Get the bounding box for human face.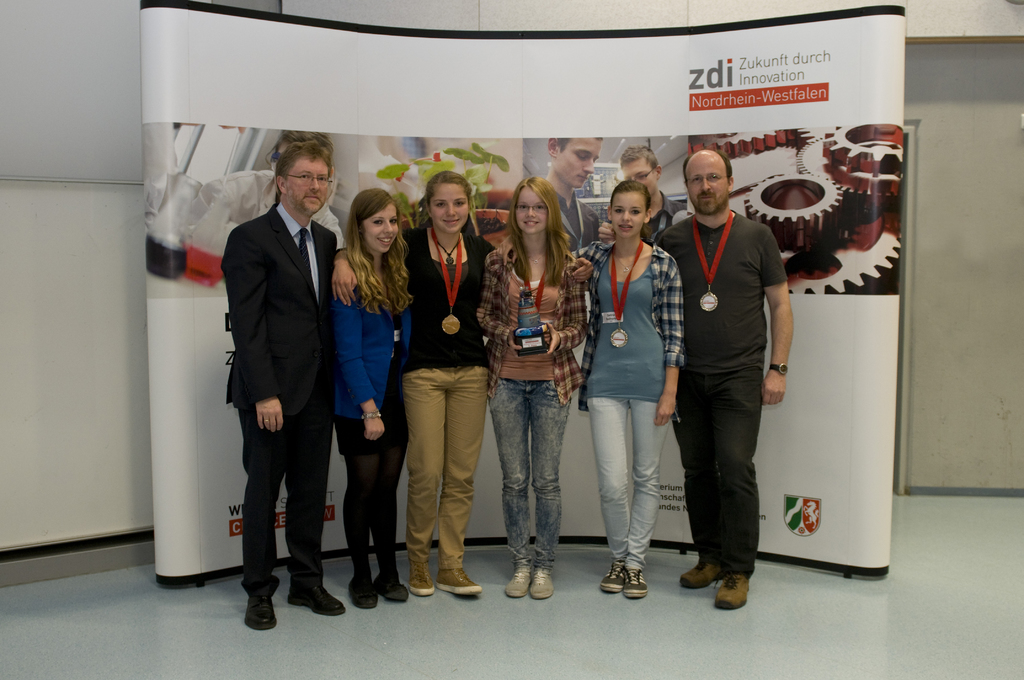
[556, 139, 599, 188].
